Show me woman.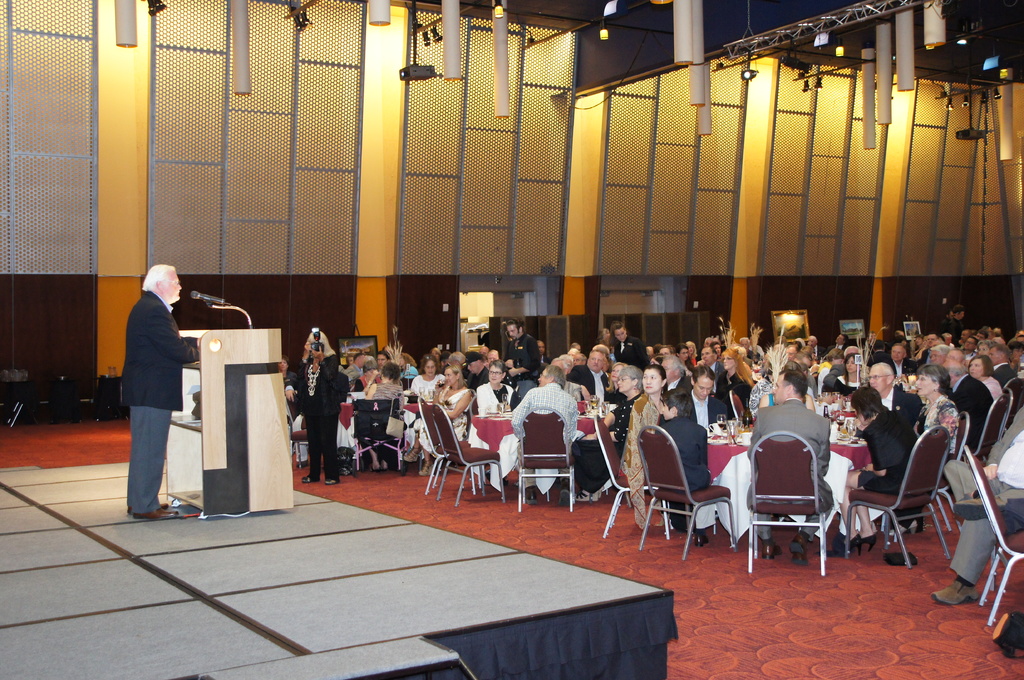
woman is here: locate(400, 353, 420, 378).
